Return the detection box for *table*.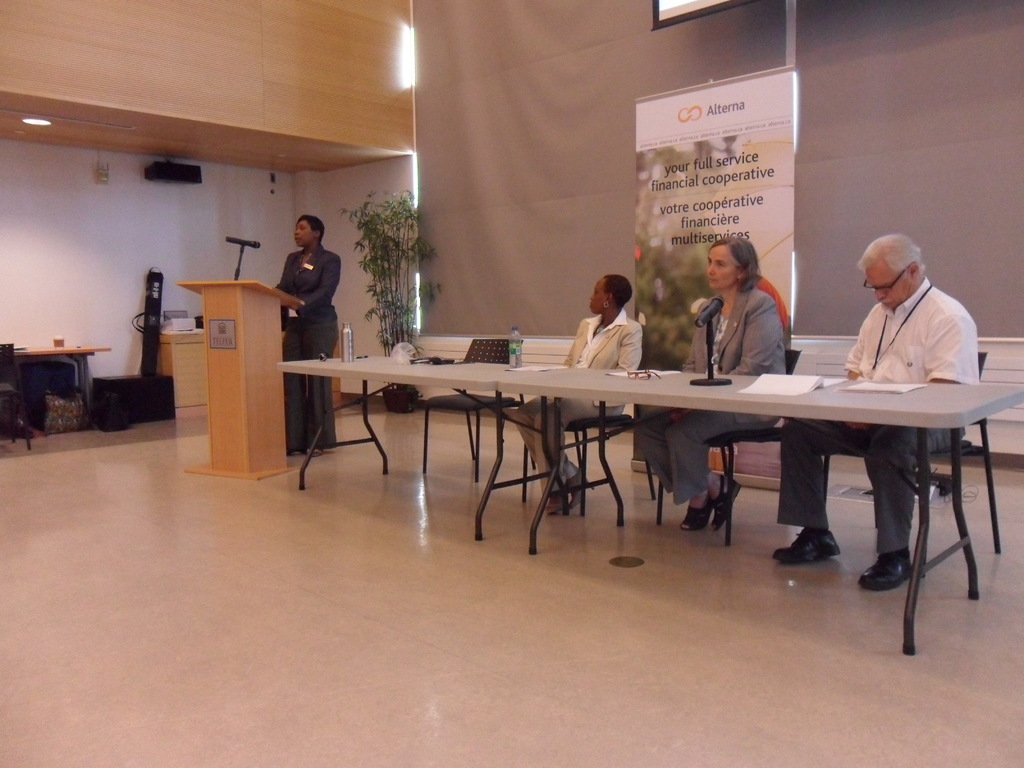
bbox(154, 323, 214, 422).
